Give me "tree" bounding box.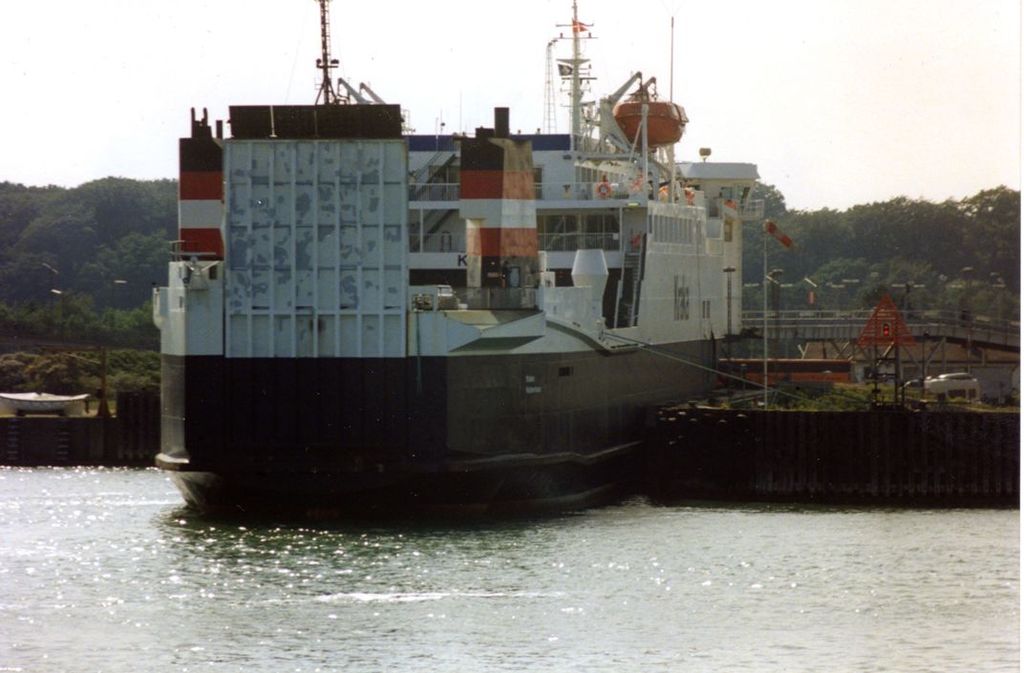
(x1=800, y1=200, x2=843, y2=268).
